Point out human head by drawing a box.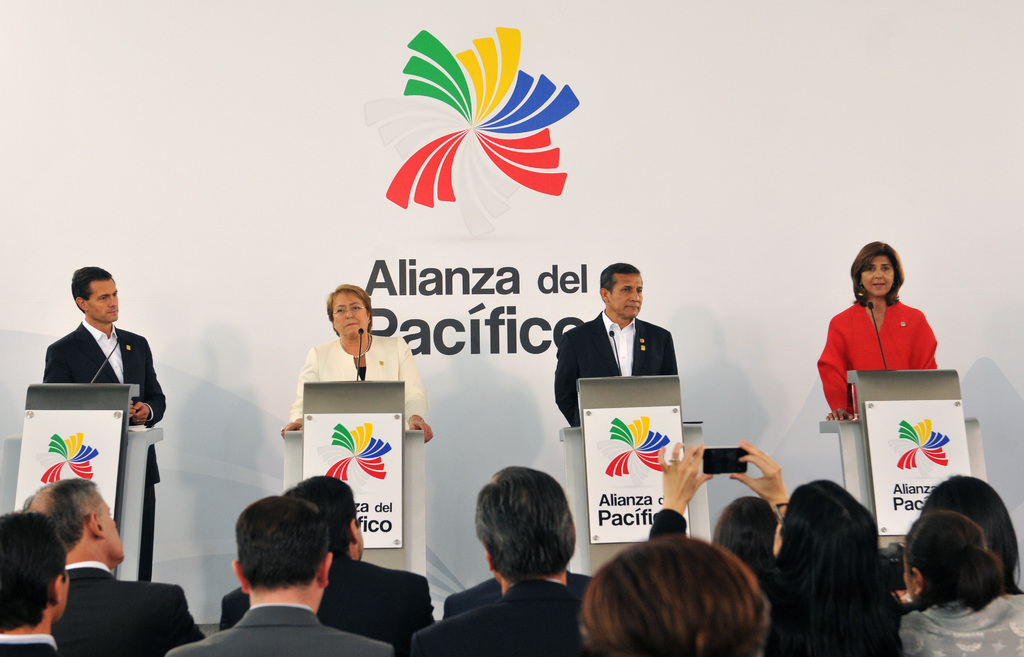
<bbox>229, 495, 332, 597</bbox>.
